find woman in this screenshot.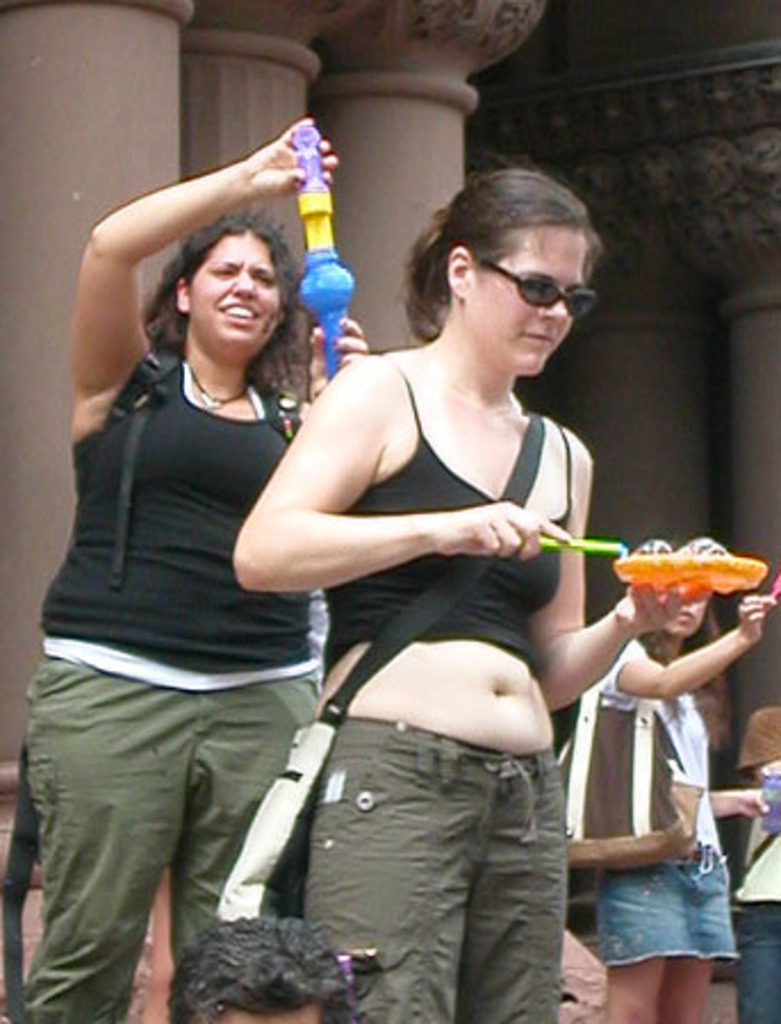
The bounding box for woman is l=20, t=114, r=371, b=1022.
